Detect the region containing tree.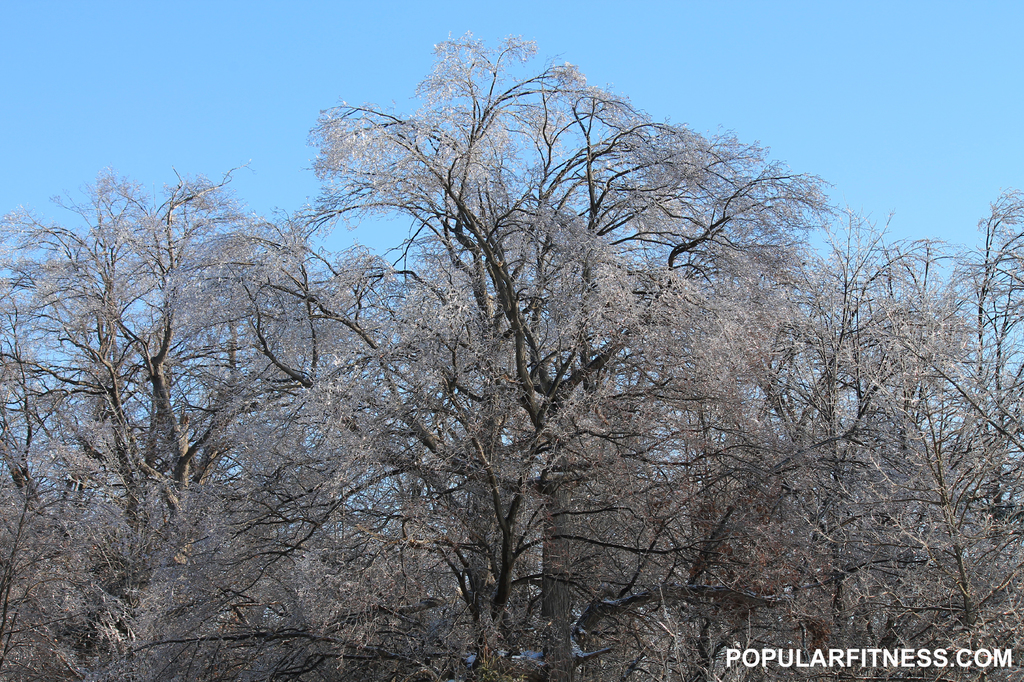
x1=0 y1=26 x2=1023 y2=681.
